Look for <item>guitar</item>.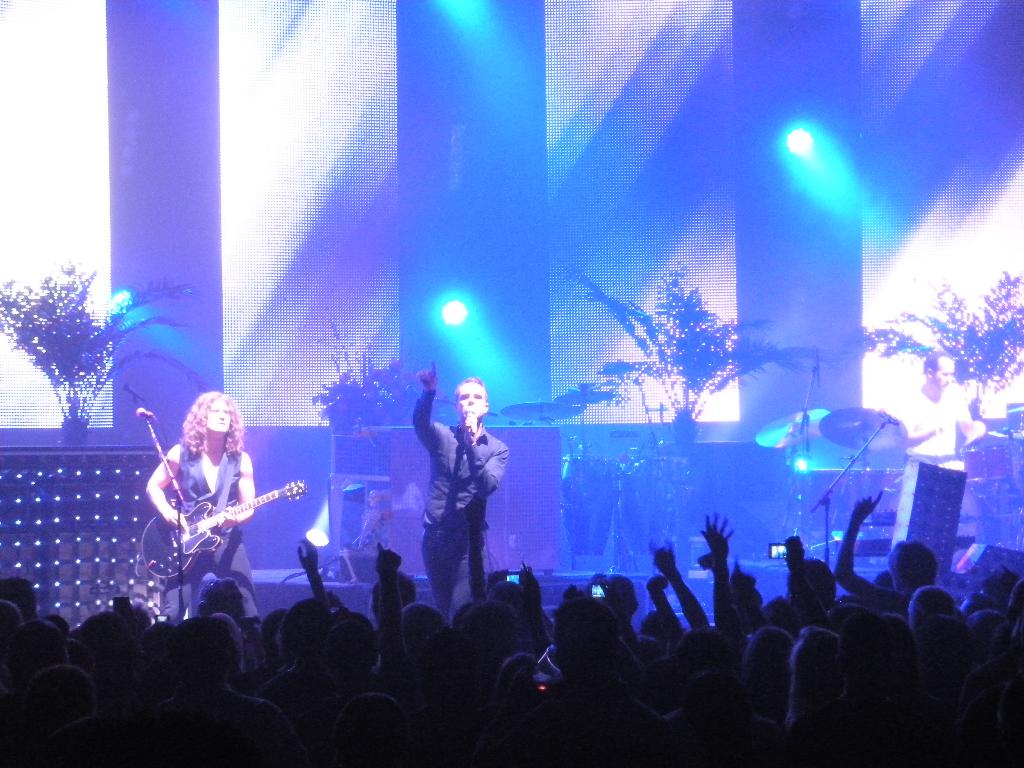
Found: (left=137, top=477, right=312, bottom=588).
